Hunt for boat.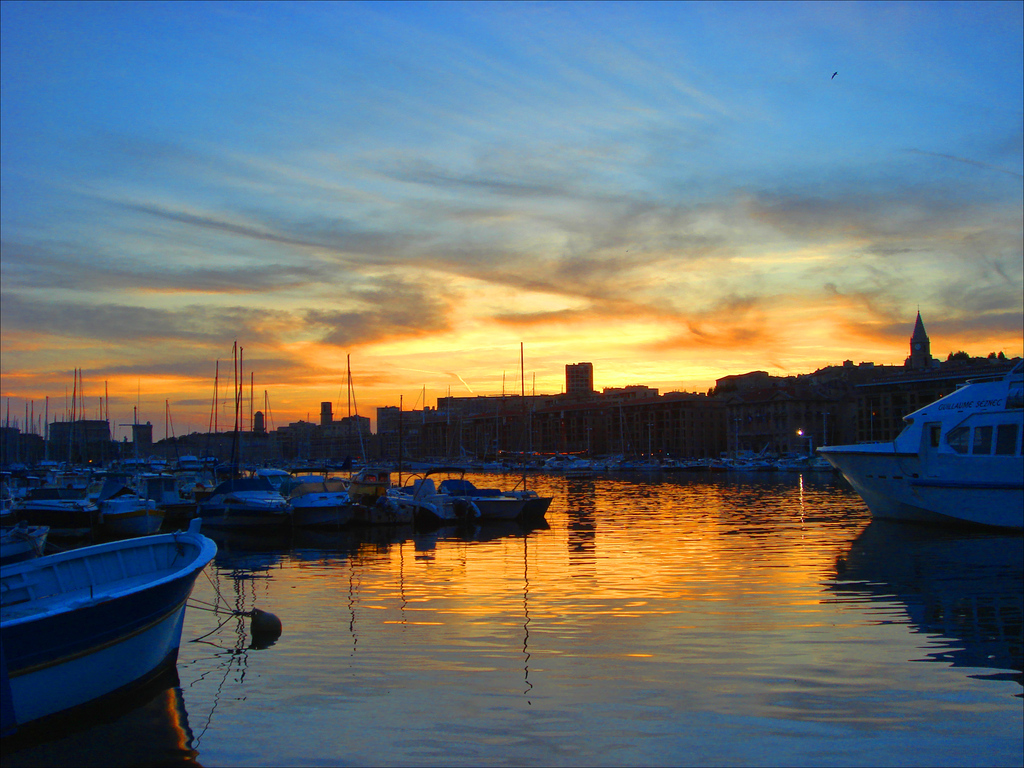
Hunted down at [x1=0, y1=498, x2=219, y2=720].
